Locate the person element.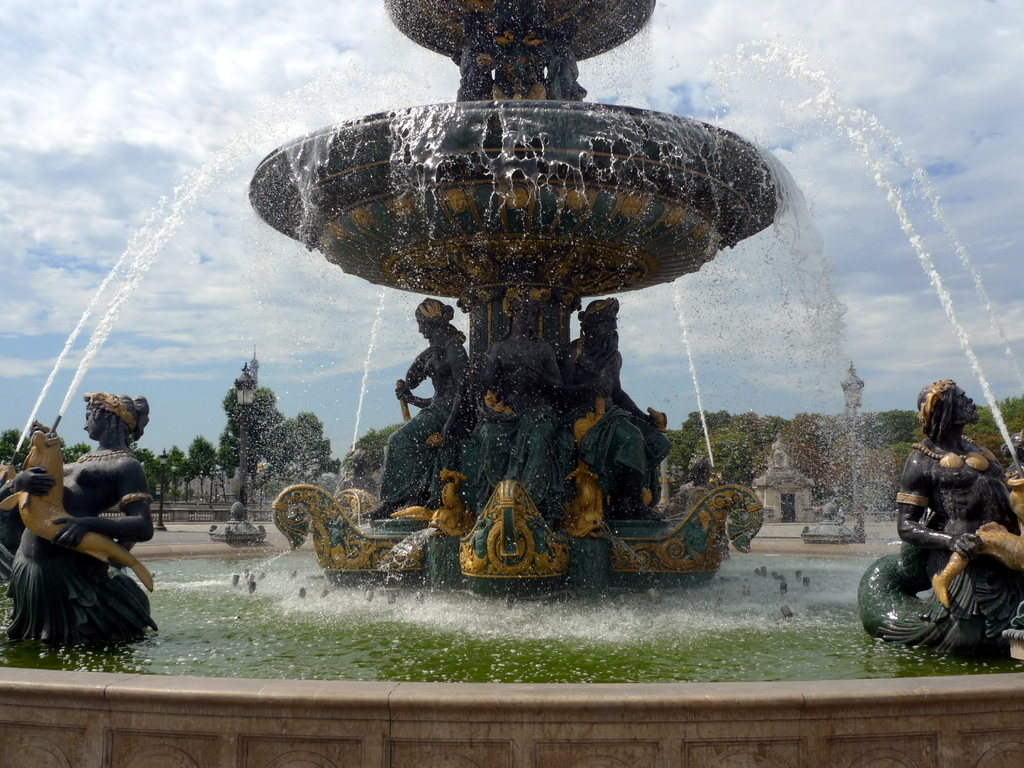
Element bbox: bbox(470, 299, 561, 504).
